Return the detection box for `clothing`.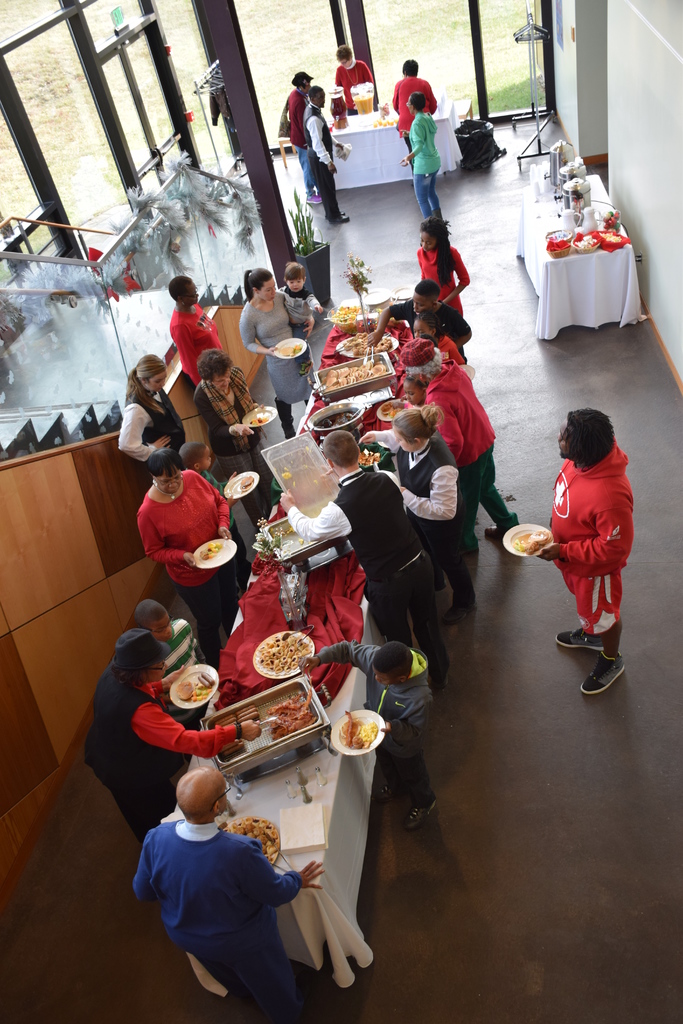
BBox(169, 303, 220, 385).
